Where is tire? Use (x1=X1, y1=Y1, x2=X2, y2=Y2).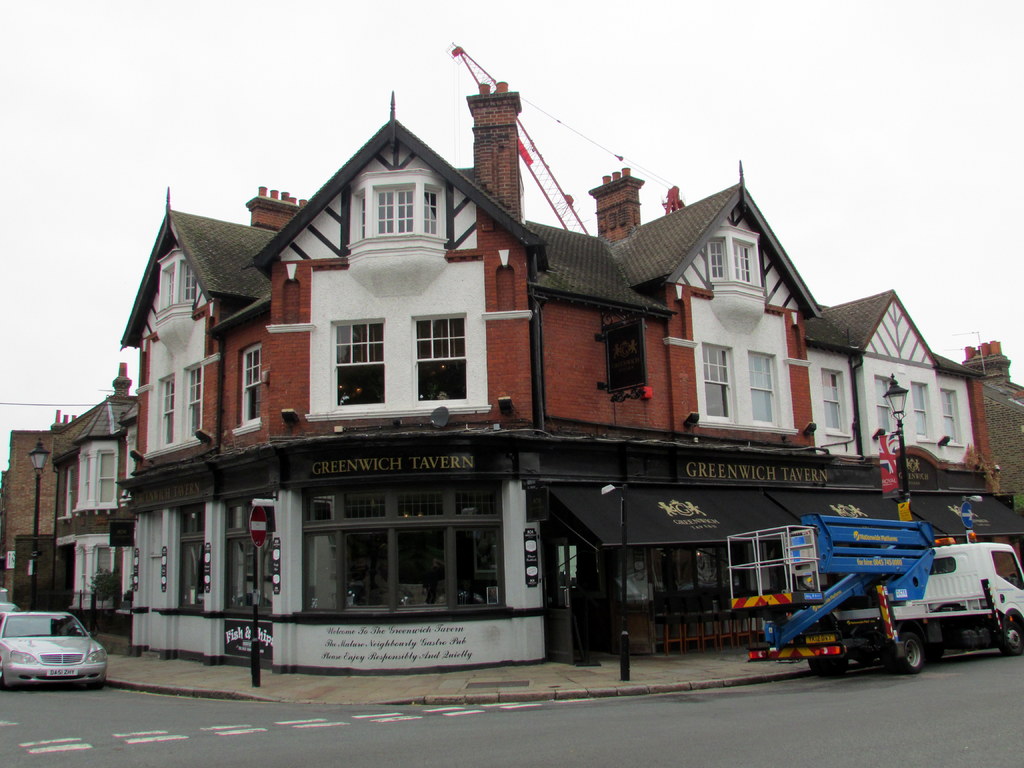
(x1=890, y1=630, x2=923, y2=666).
